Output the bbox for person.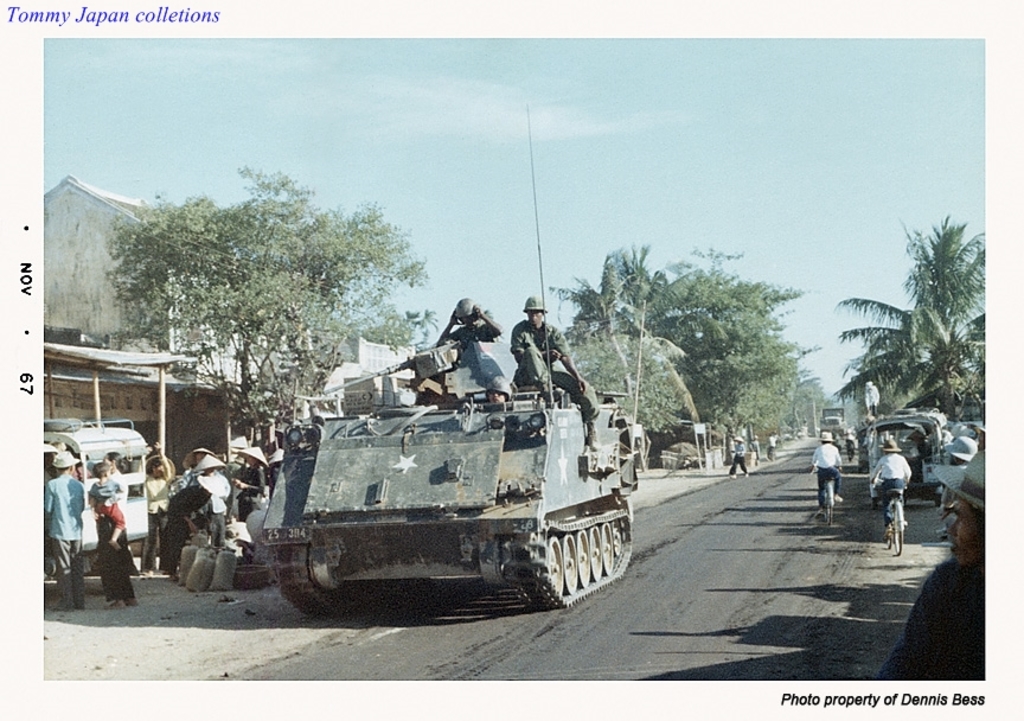
<region>811, 430, 840, 508</region>.
